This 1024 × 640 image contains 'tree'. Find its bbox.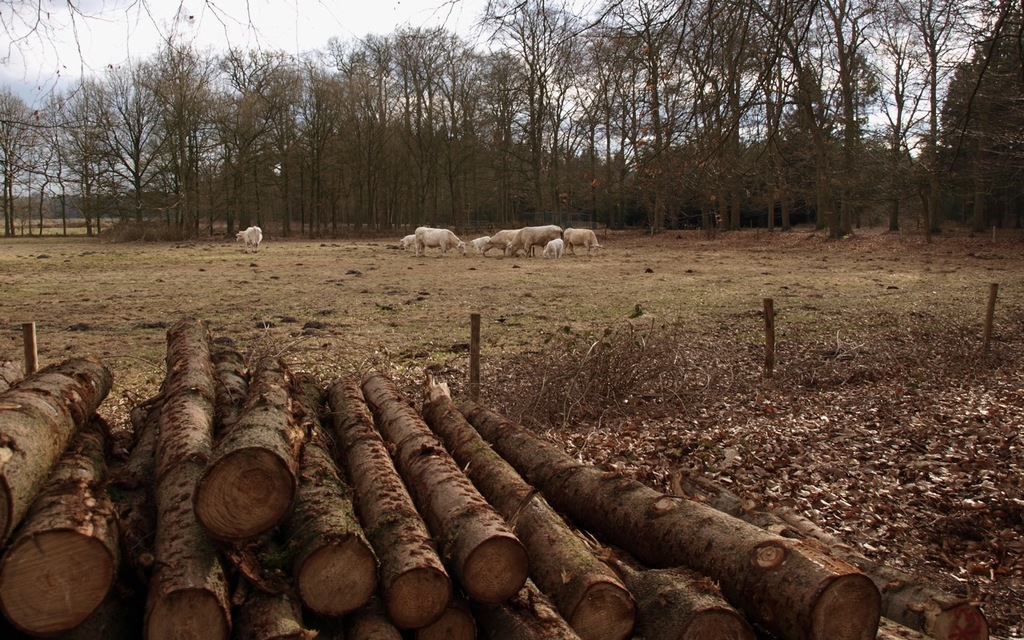
l=305, t=60, r=339, b=236.
